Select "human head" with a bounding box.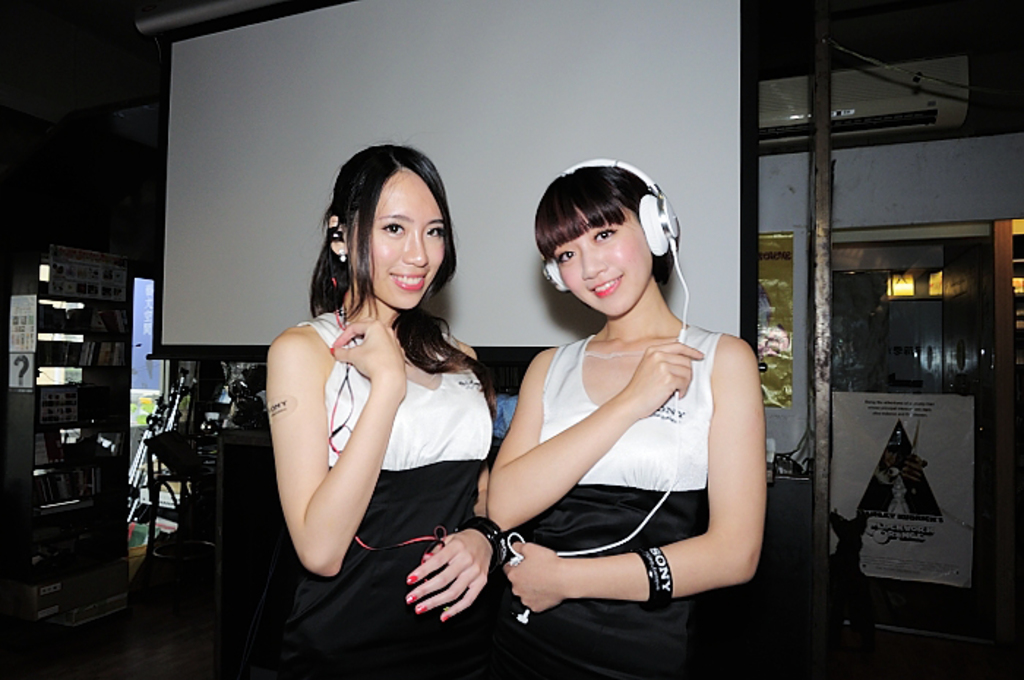
<region>323, 142, 446, 316</region>.
